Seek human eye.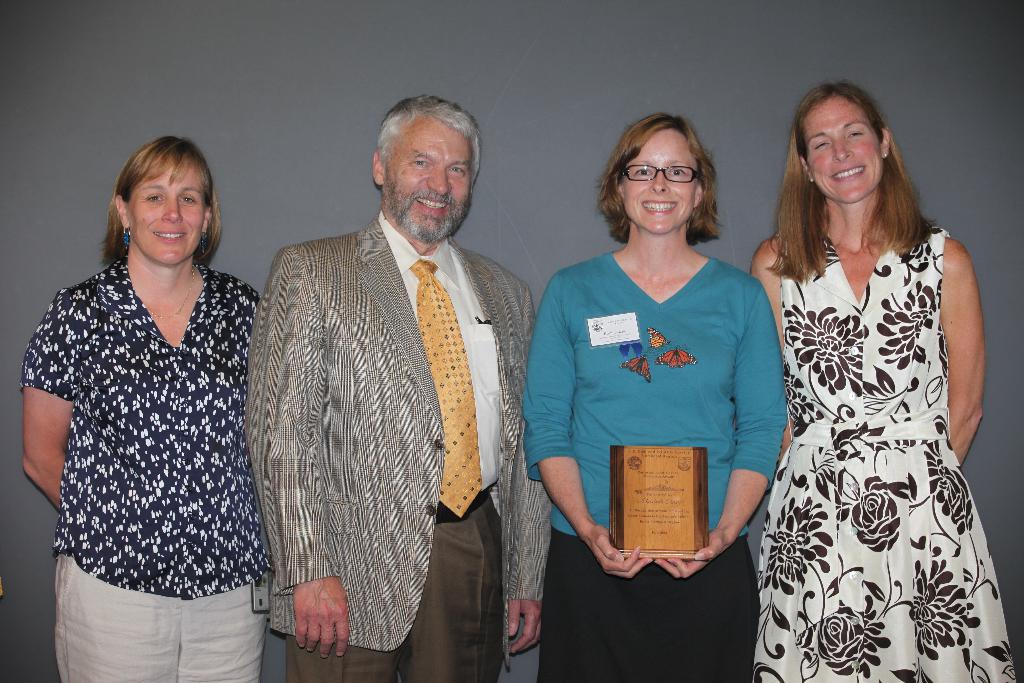
x1=850 y1=128 x2=866 y2=142.
